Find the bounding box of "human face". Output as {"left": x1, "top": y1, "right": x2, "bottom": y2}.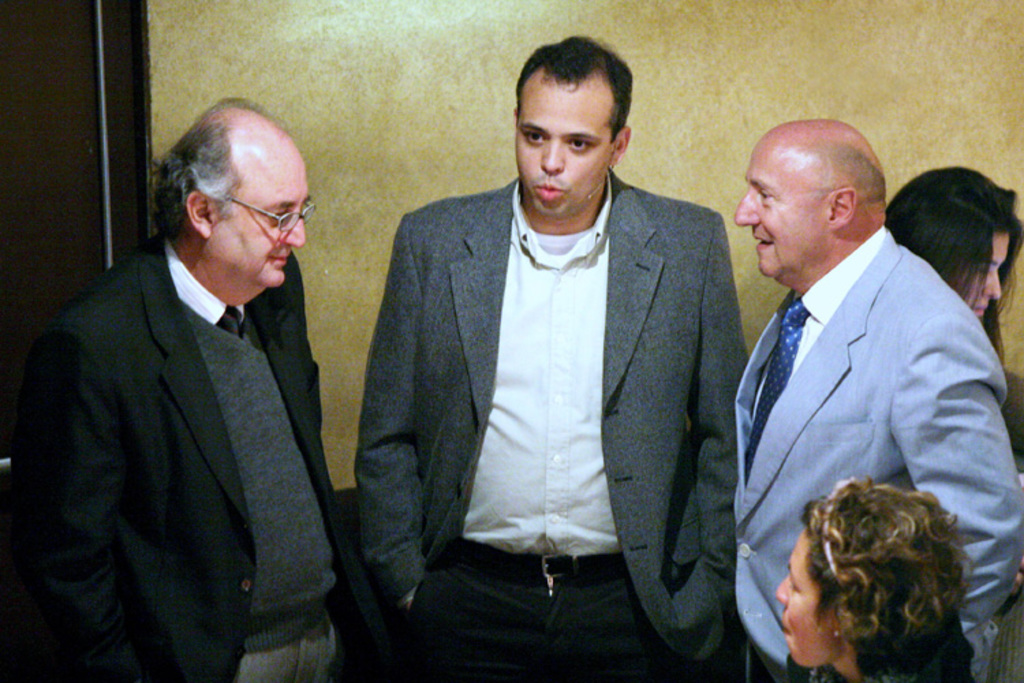
{"left": 516, "top": 93, "right": 612, "bottom": 223}.
